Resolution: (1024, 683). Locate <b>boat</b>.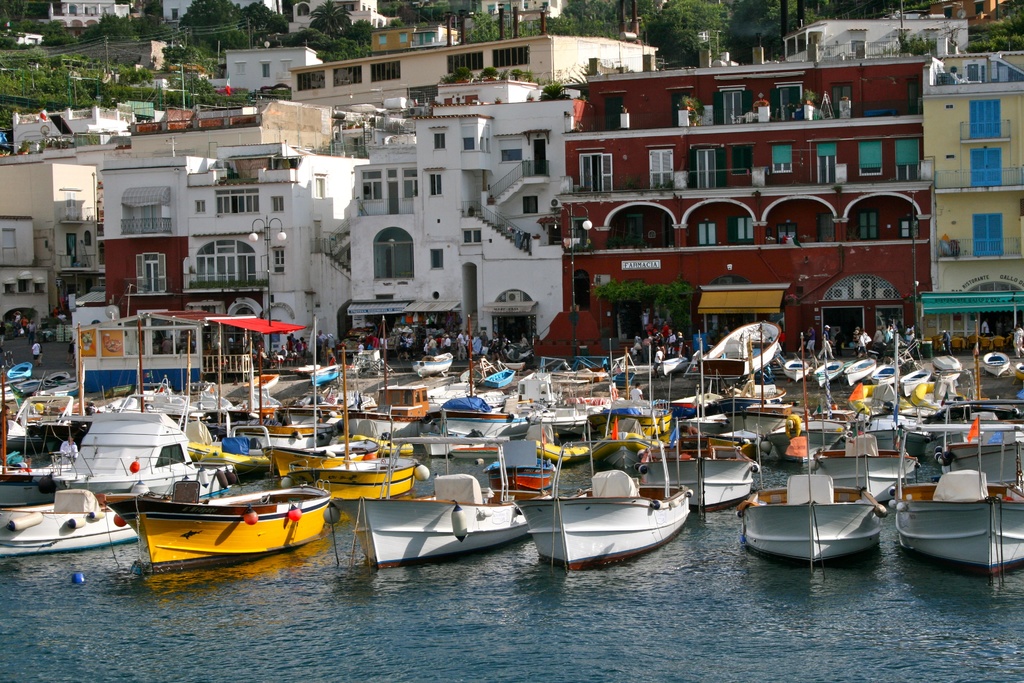
<bbox>891, 465, 1023, 575</bbox>.
